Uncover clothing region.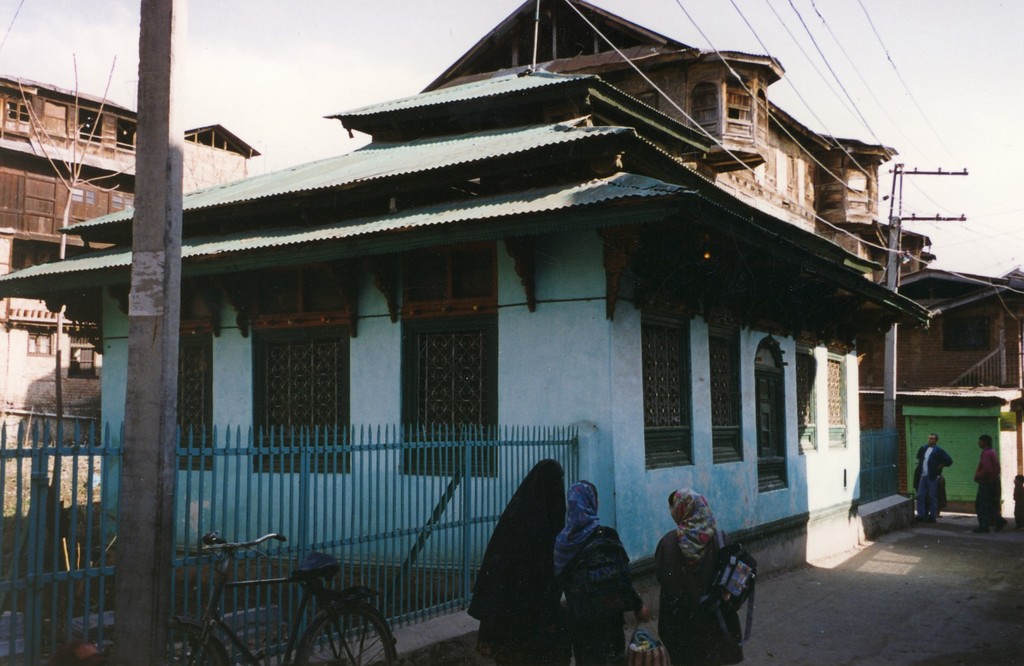
Uncovered: <bbox>915, 437, 950, 529</bbox>.
